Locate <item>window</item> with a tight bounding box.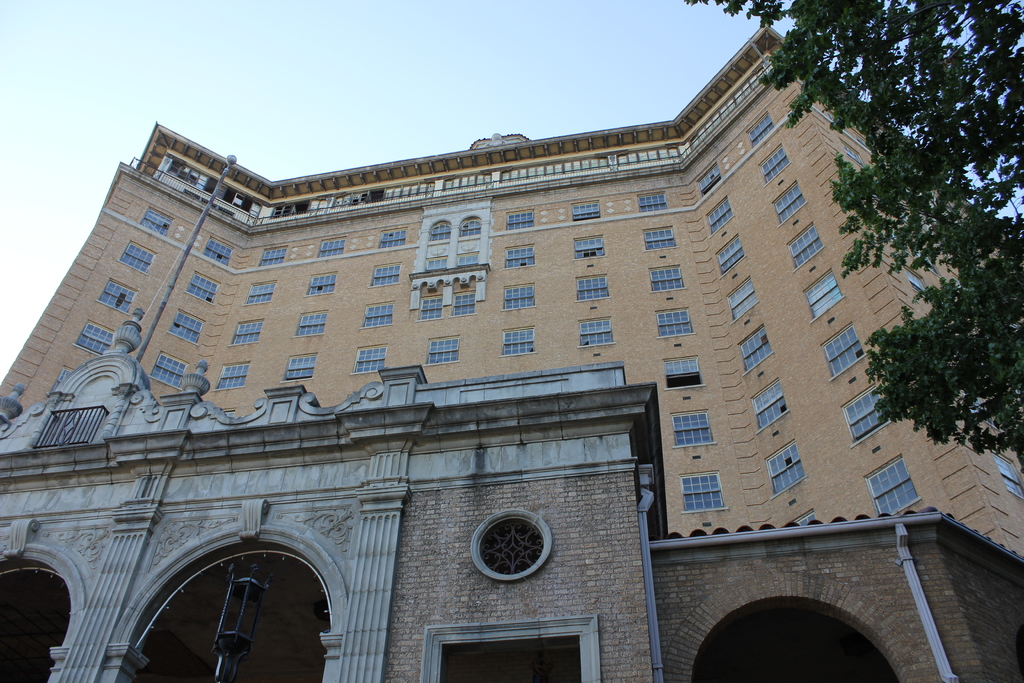
Rect(902, 272, 924, 293).
